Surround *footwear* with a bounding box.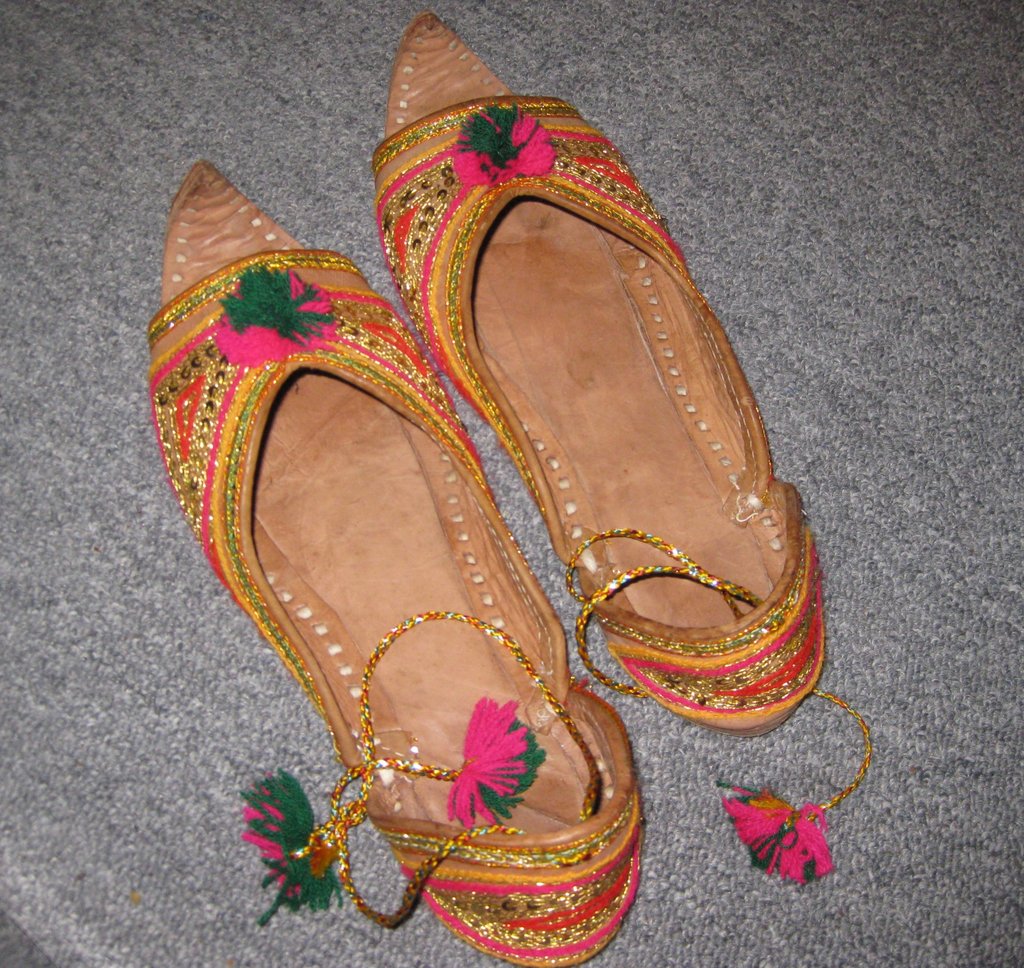
detection(203, 50, 737, 967).
